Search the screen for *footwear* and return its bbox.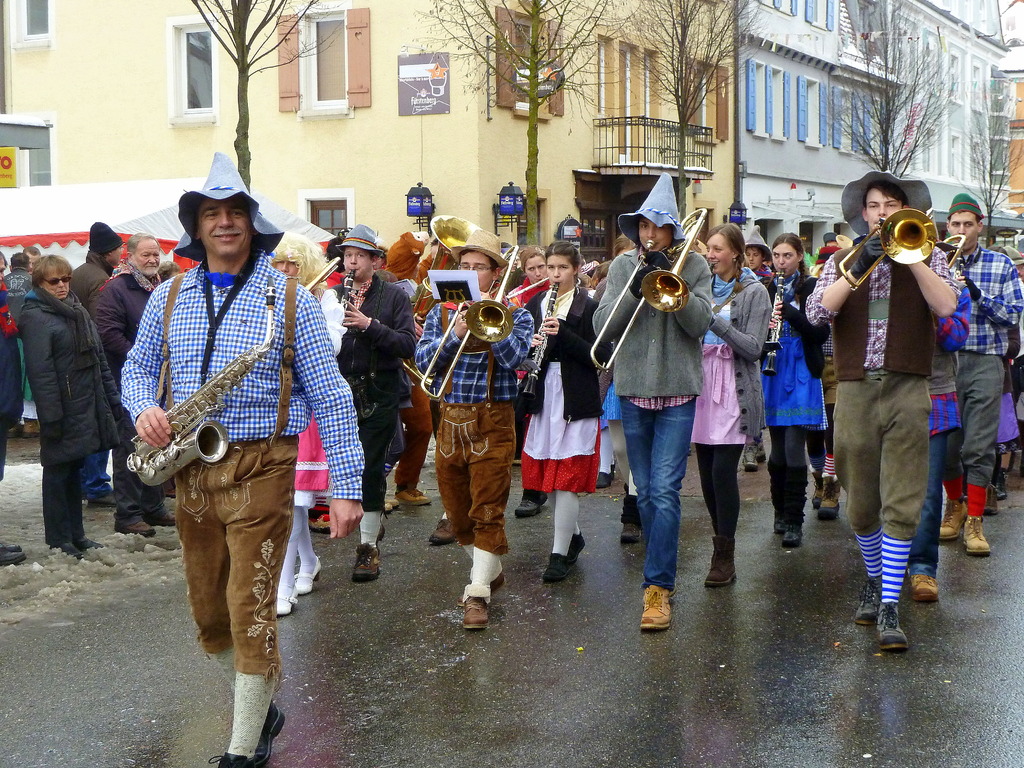
Found: (276,590,295,618).
